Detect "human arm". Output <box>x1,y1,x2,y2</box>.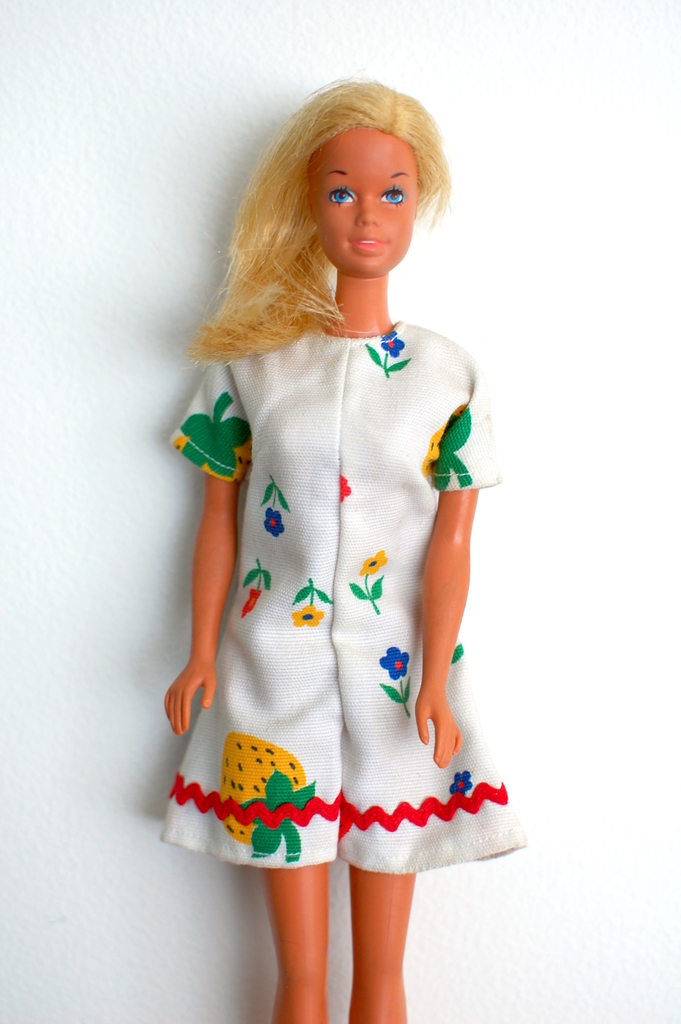
<box>161,349,252,748</box>.
